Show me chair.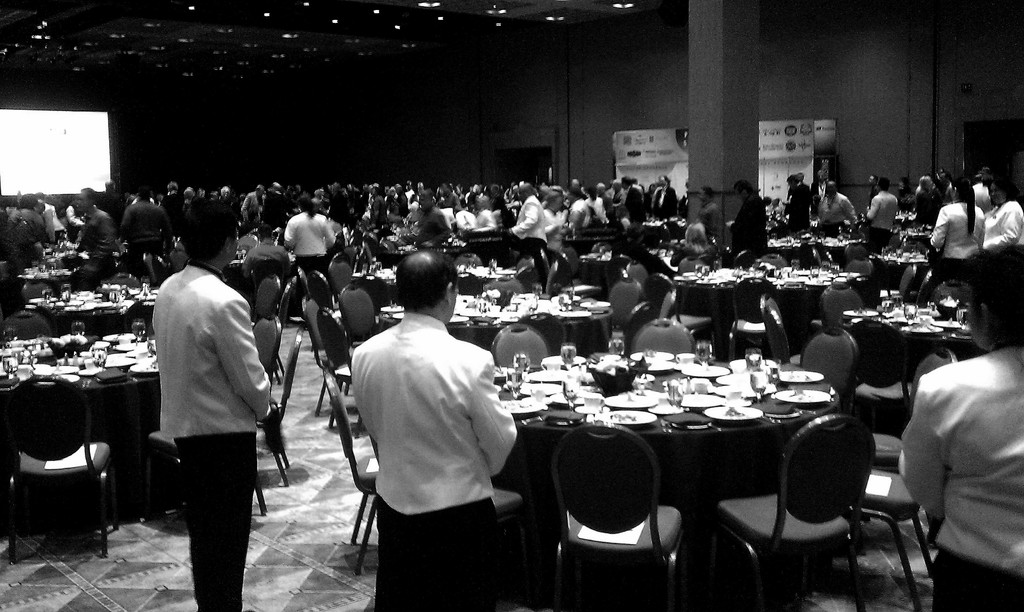
chair is here: 854 466 937 611.
